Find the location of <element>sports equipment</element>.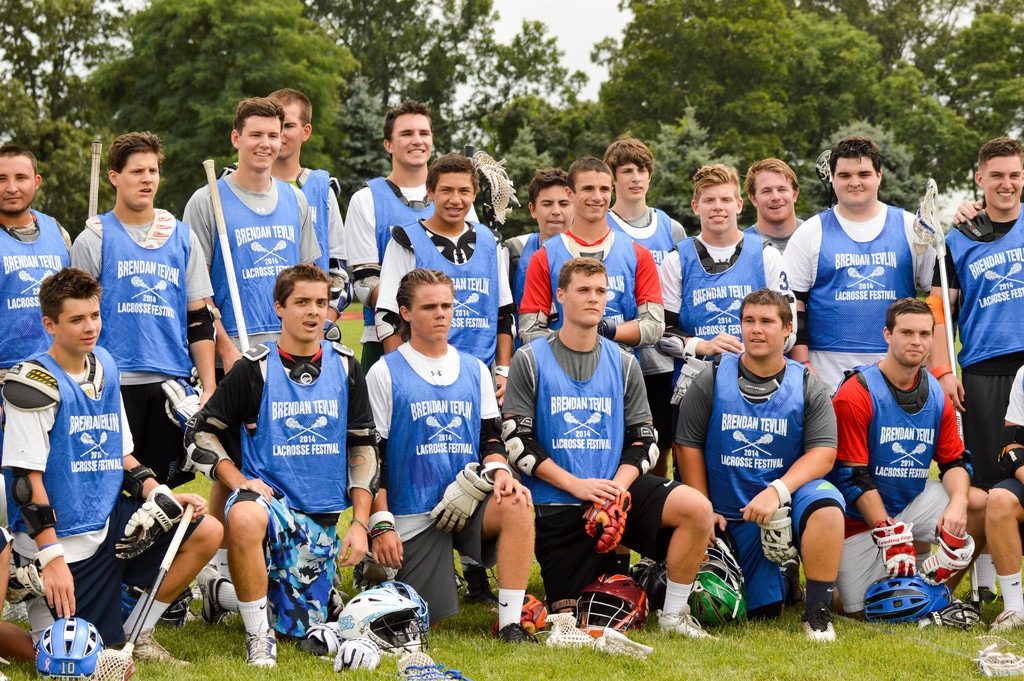
Location: <box>872,515,917,580</box>.
